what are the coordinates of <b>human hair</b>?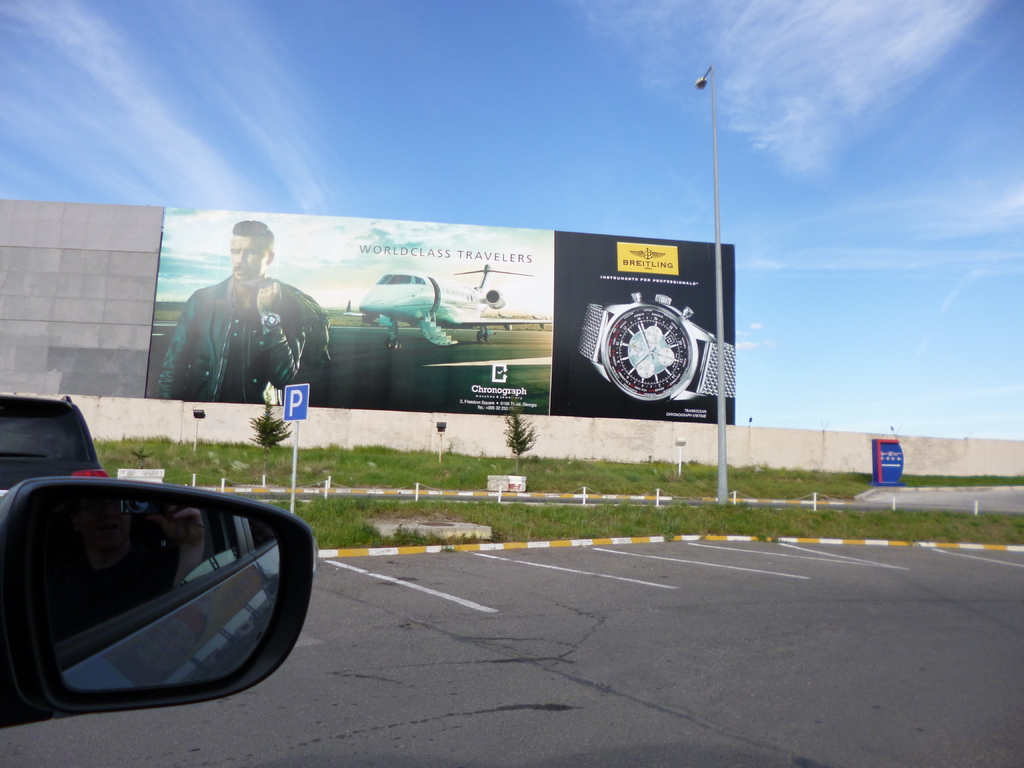
box(232, 216, 275, 252).
